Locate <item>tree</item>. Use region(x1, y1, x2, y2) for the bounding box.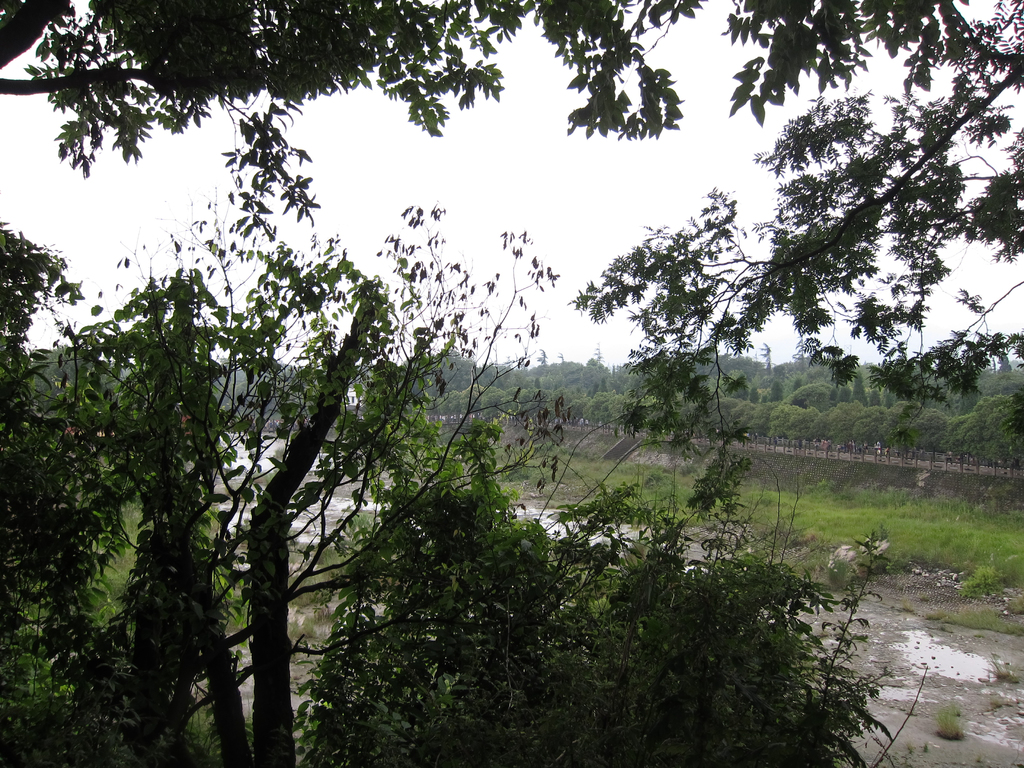
region(0, 0, 1023, 461).
